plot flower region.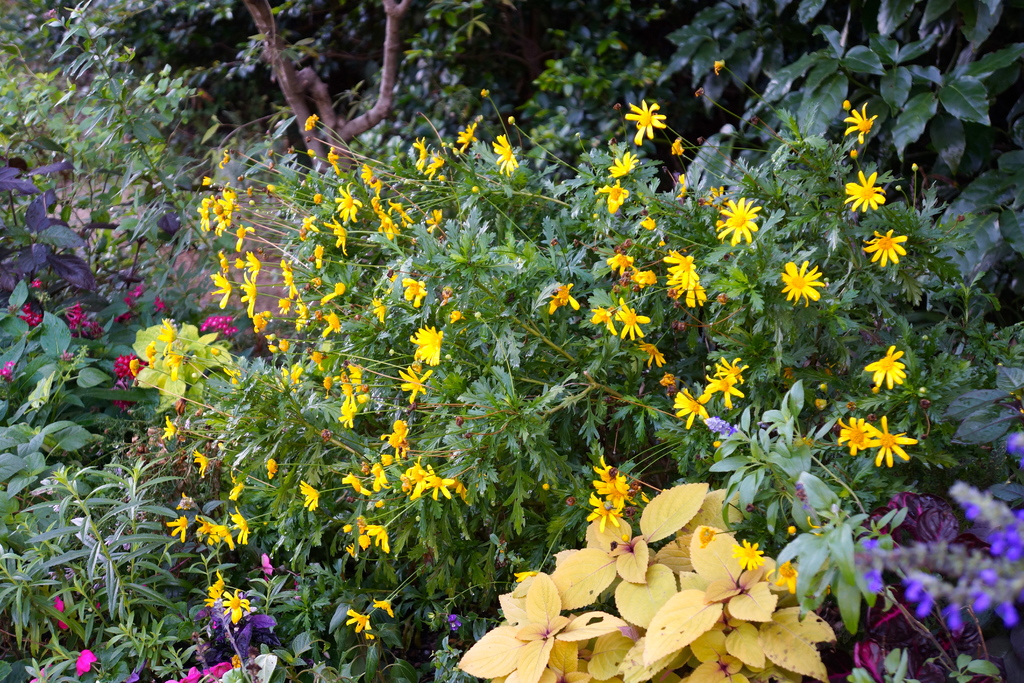
Plotted at 345, 607, 376, 641.
